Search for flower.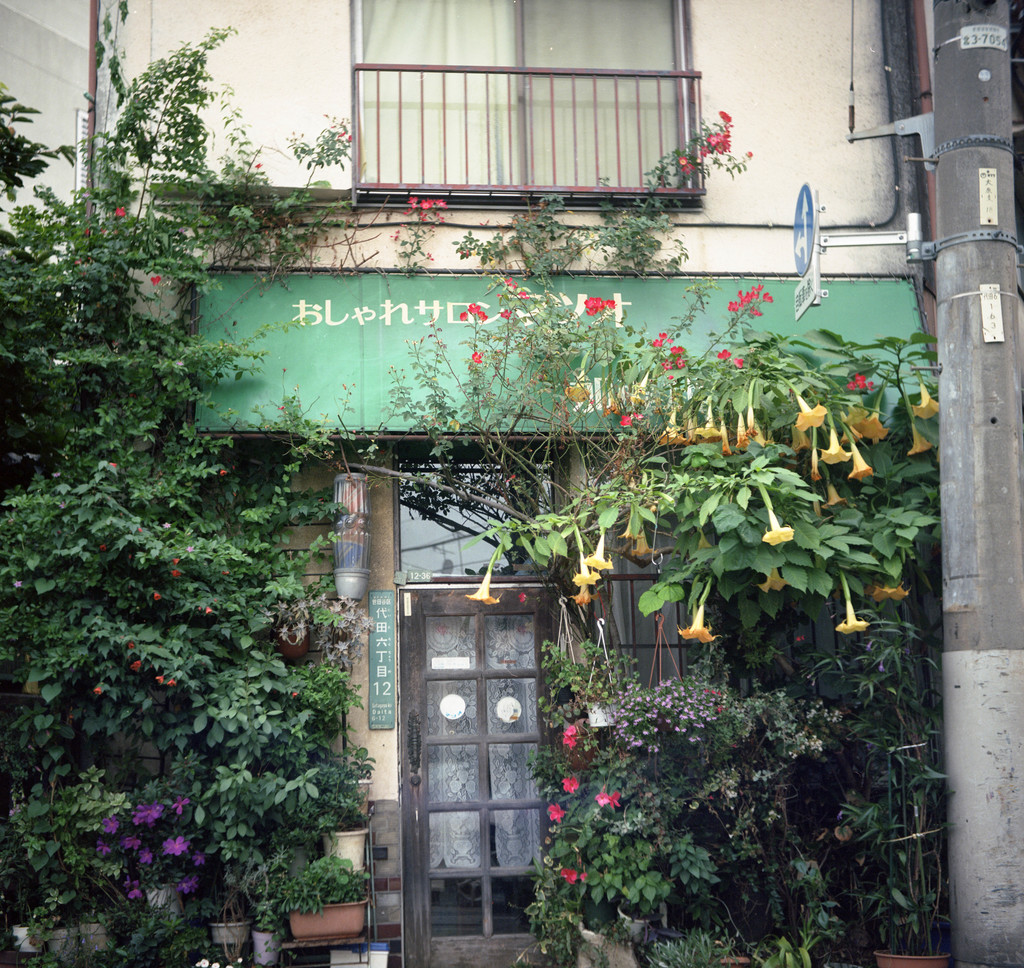
Found at {"x1": 599, "y1": 389, "x2": 622, "y2": 417}.
